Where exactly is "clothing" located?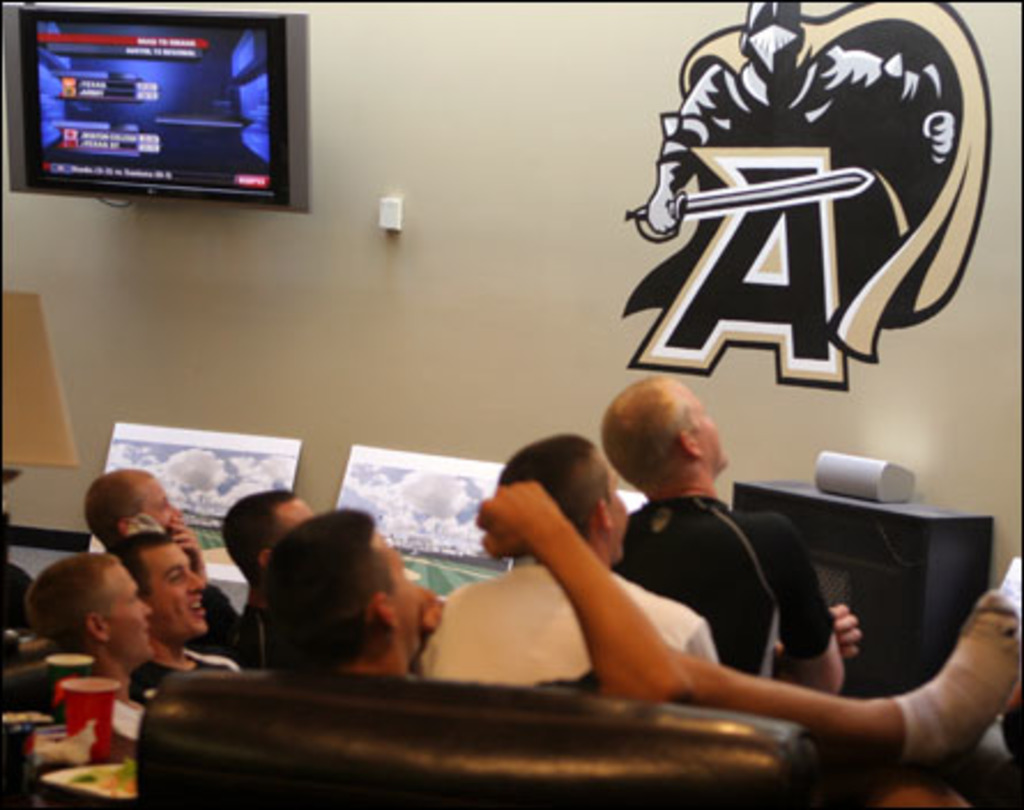
Its bounding box is (182, 580, 237, 654).
